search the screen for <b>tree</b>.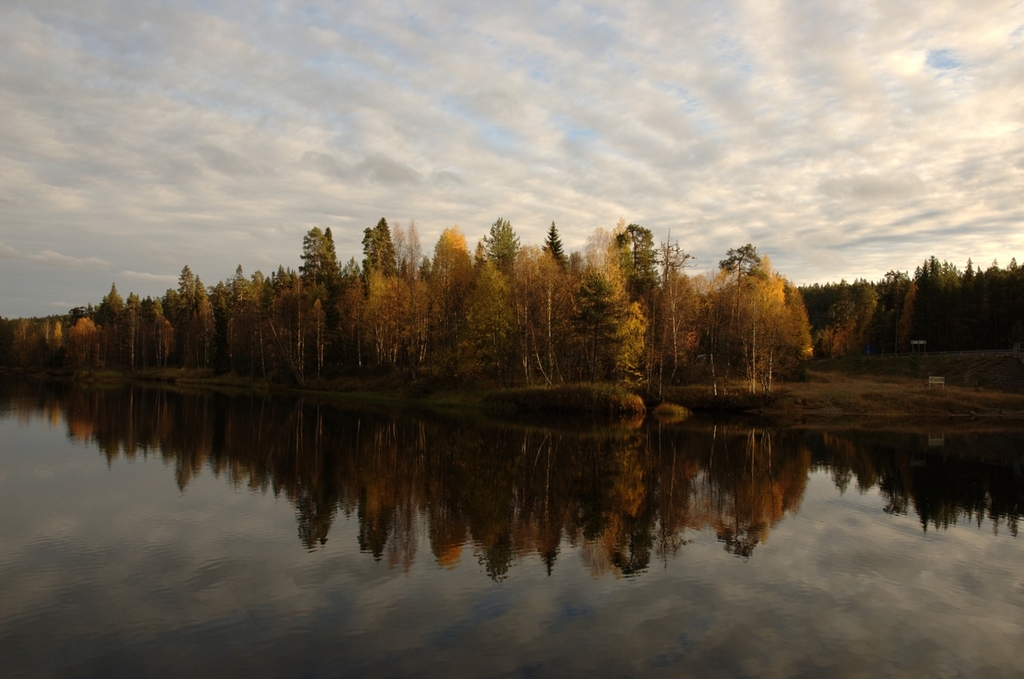
Found at [0,211,1023,385].
